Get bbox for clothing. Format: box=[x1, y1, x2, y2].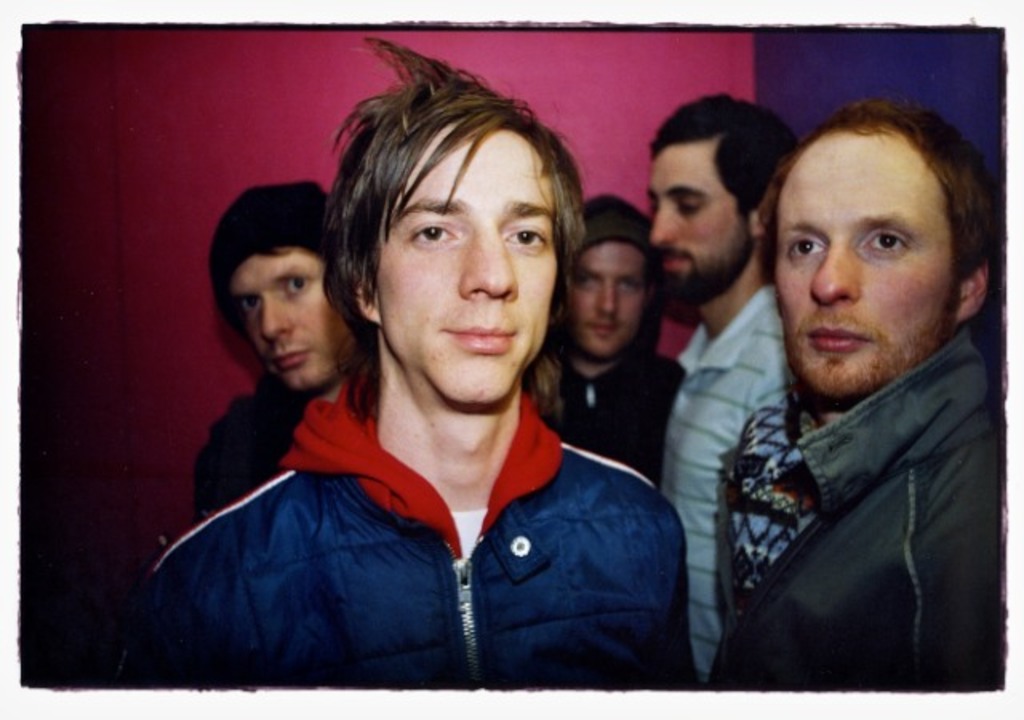
box=[163, 318, 696, 702].
